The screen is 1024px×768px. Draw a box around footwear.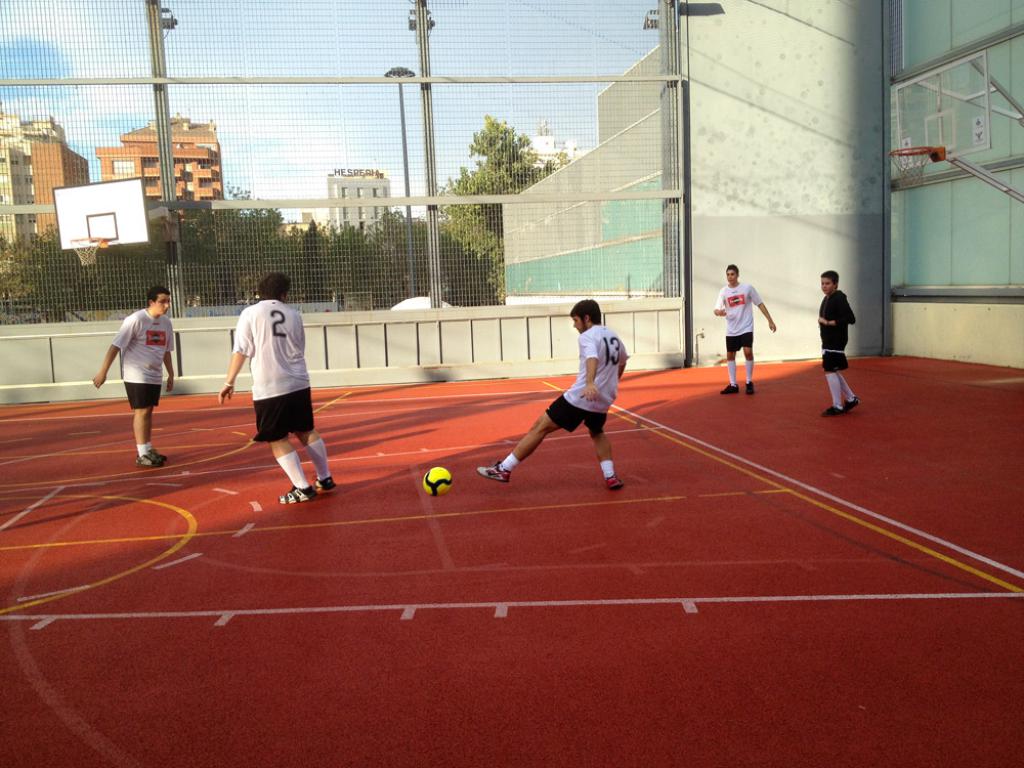
region(313, 474, 336, 488).
